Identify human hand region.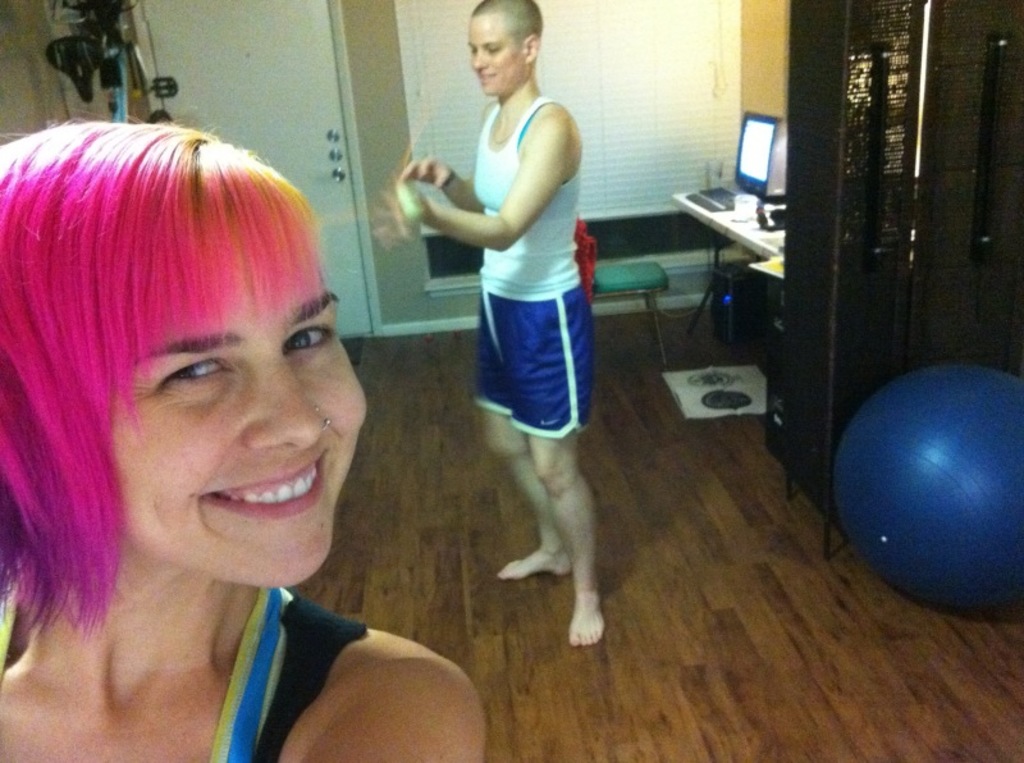
Region: box(399, 155, 458, 189).
